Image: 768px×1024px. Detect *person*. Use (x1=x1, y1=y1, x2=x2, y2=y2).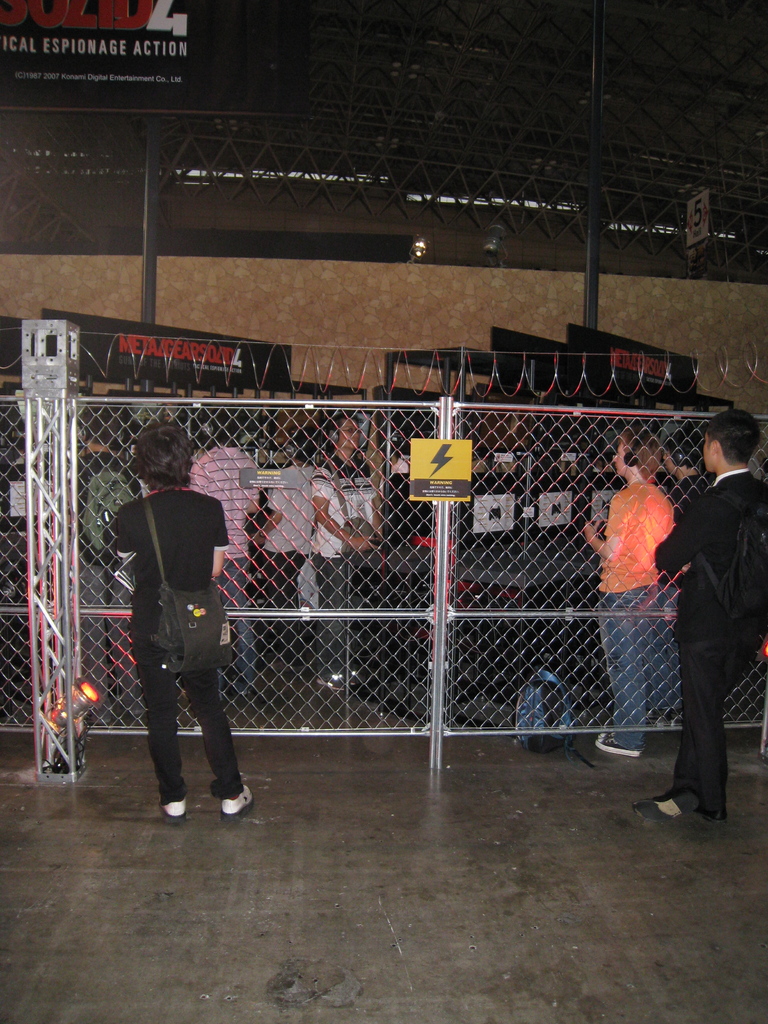
(x1=189, y1=415, x2=263, y2=677).
